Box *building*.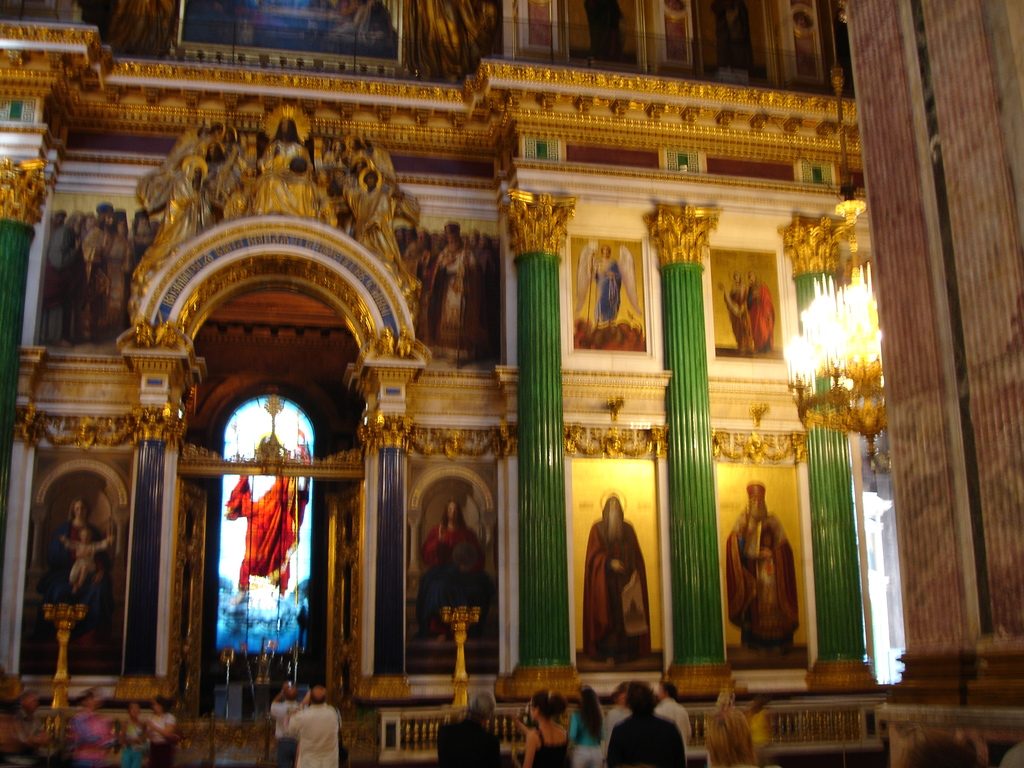
bbox=(0, 0, 1023, 767).
